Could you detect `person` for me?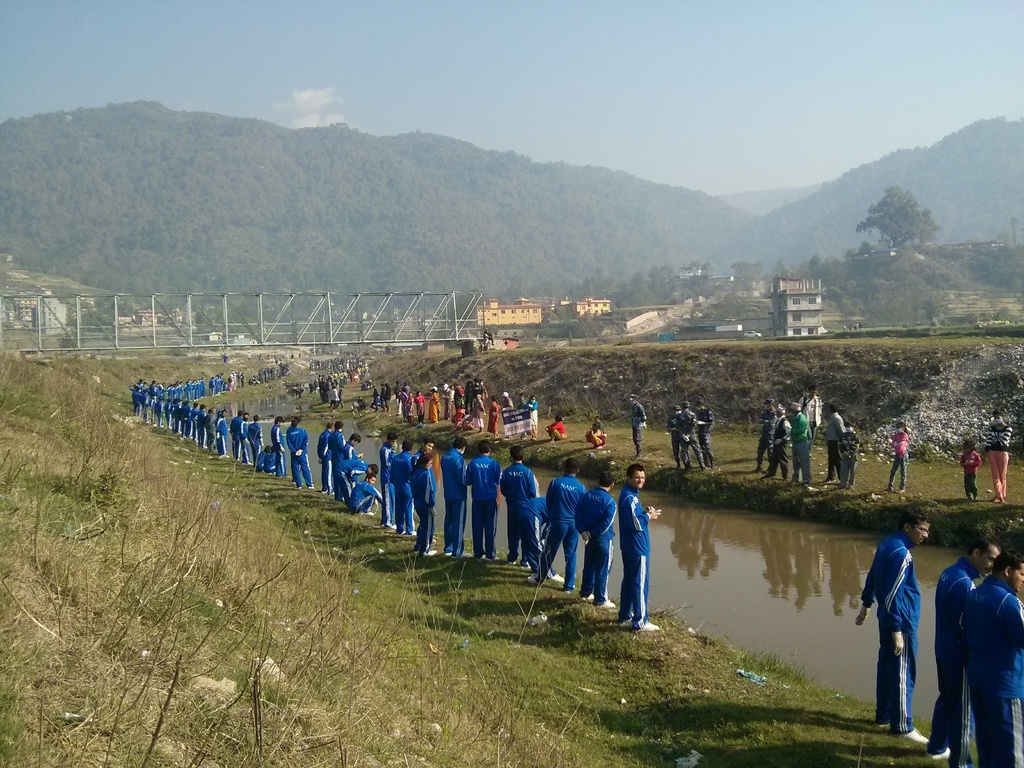
Detection result: 577, 473, 618, 609.
